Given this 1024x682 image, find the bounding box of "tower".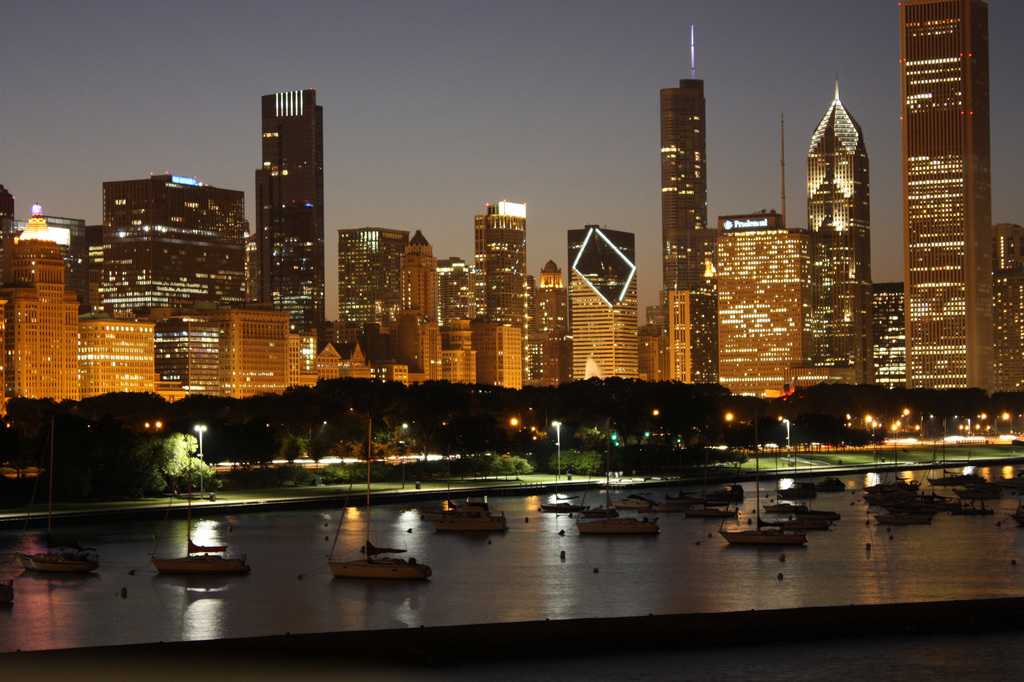
568/226/660/386.
